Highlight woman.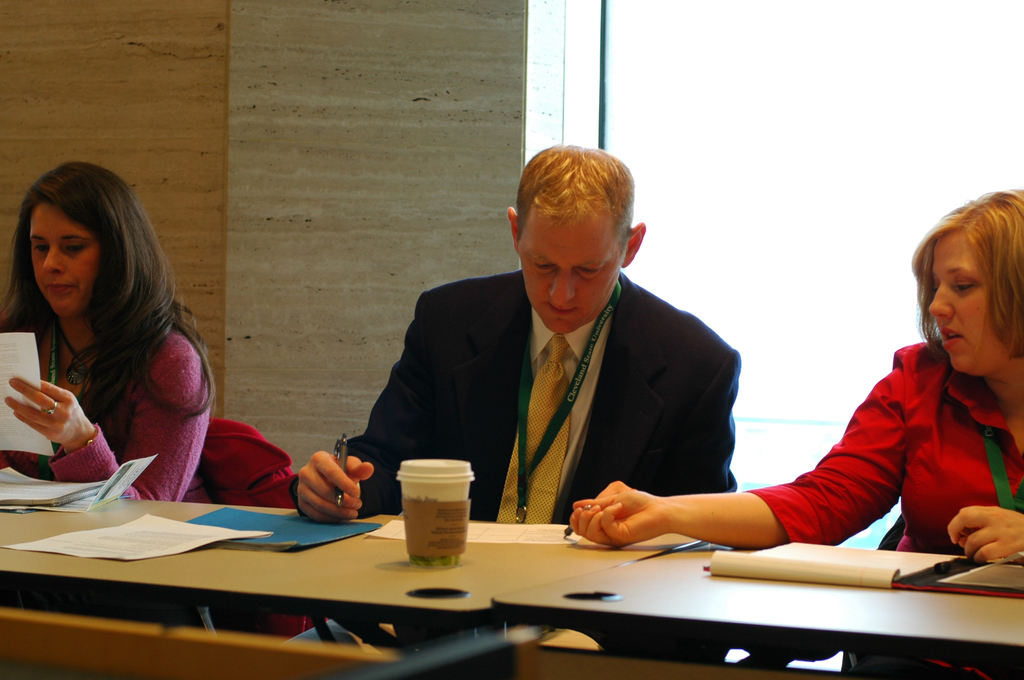
Highlighted region: {"left": 569, "top": 180, "right": 1023, "bottom": 679}.
